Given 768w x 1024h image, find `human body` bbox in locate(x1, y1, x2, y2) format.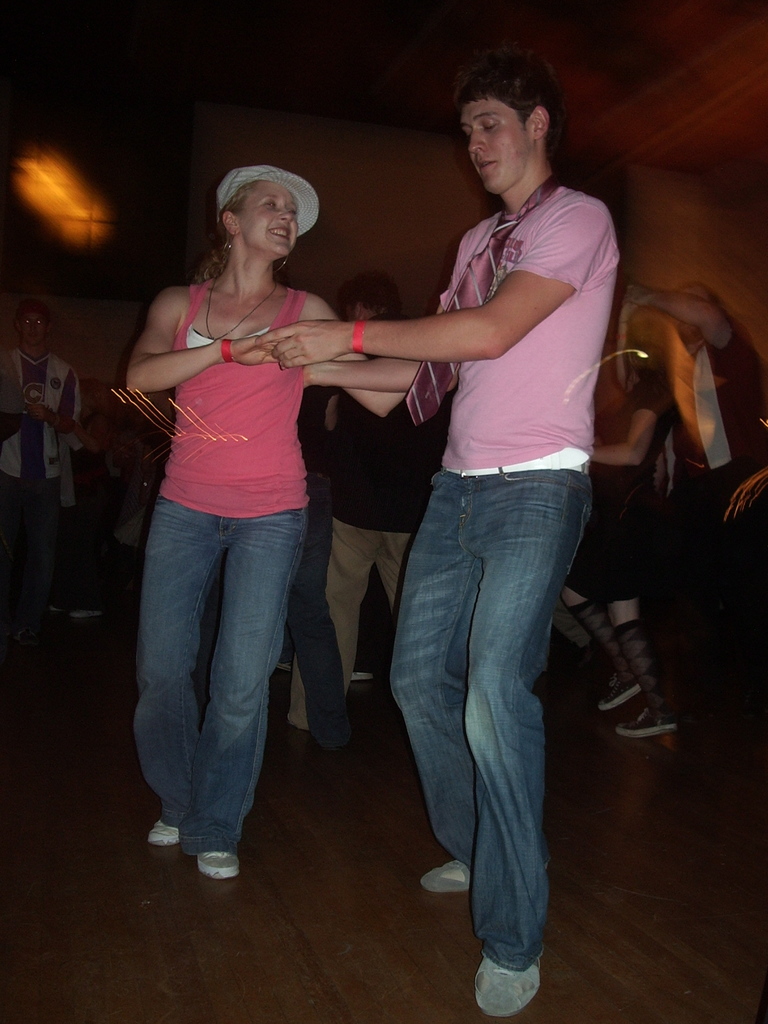
locate(0, 356, 93, 614).
